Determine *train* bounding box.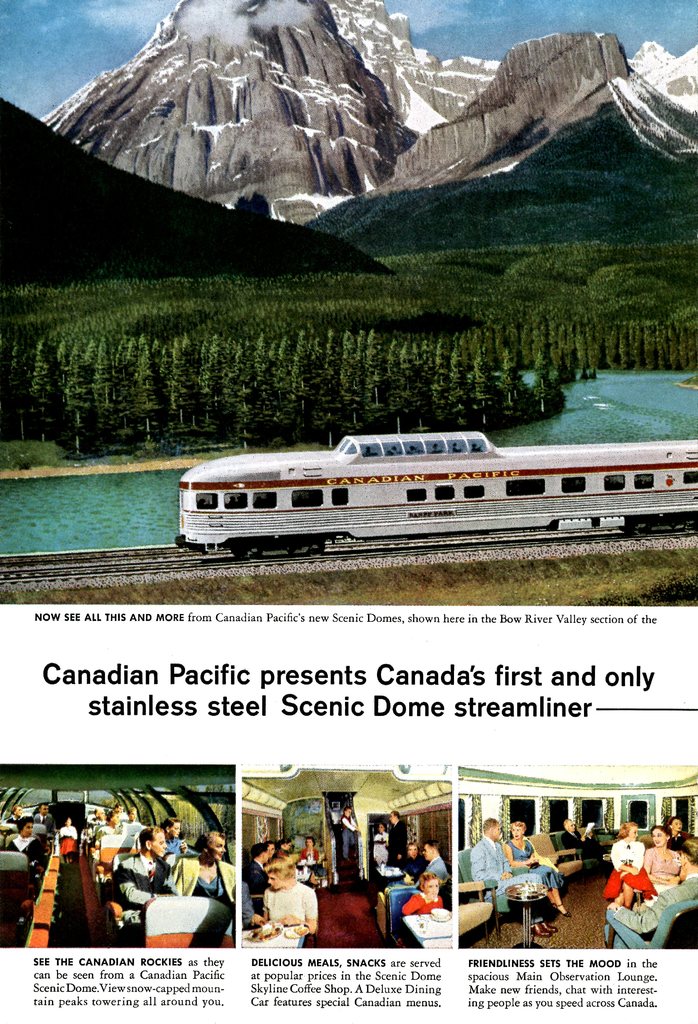
Determined: {"x1": 168, "y1": 431, "x2": 697, "y2": 538}.
